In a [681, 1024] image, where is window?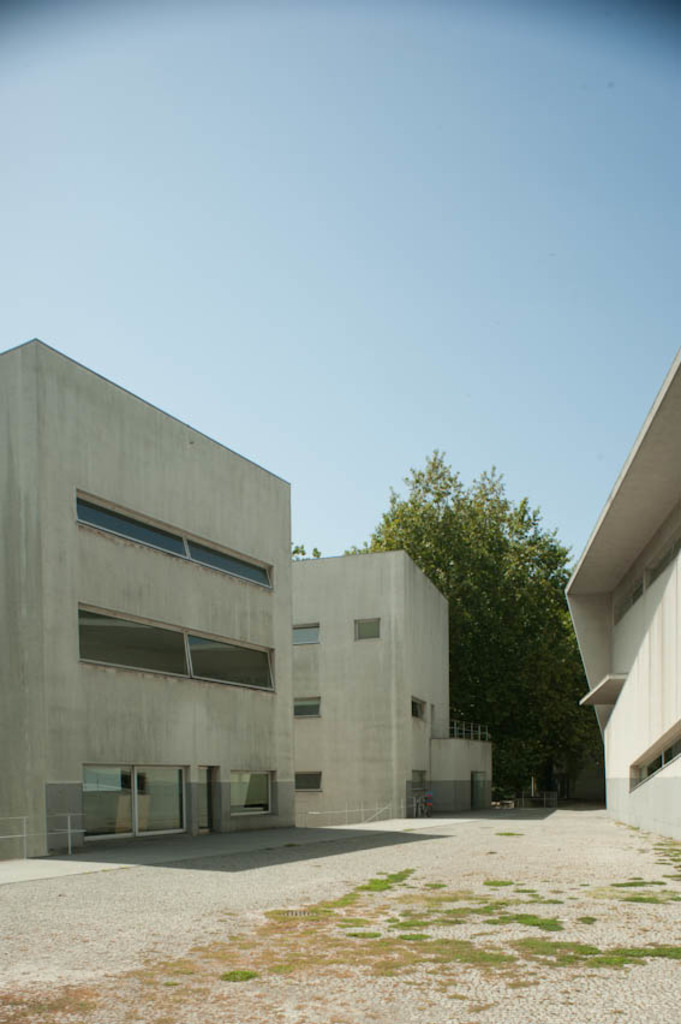
76/768/183/845.
